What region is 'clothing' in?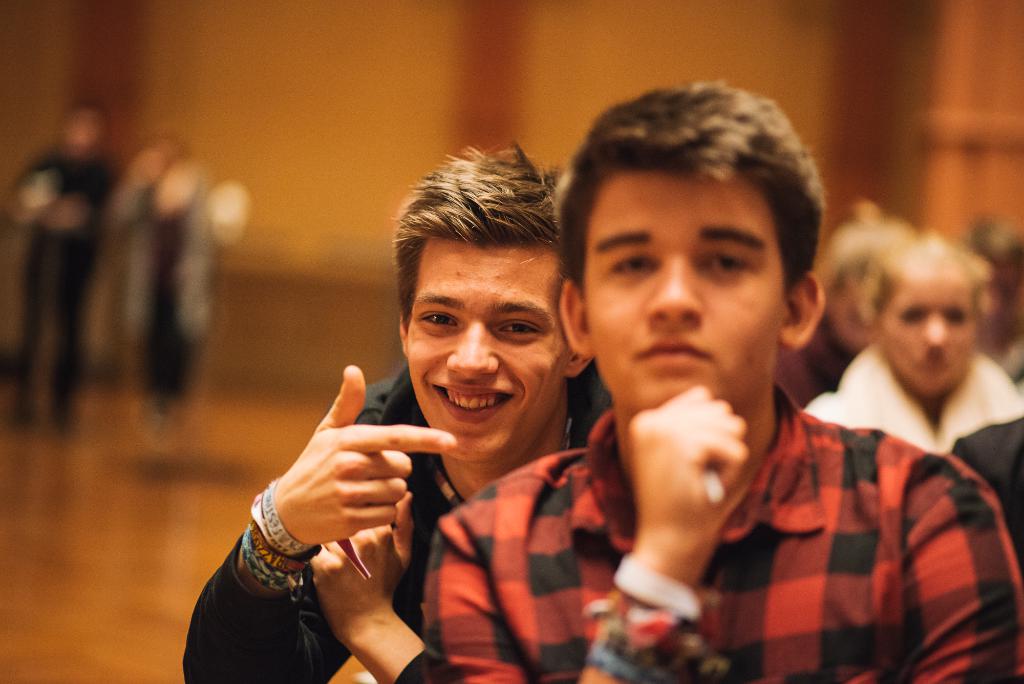
l=951, t=417, r=1023, b=576.
